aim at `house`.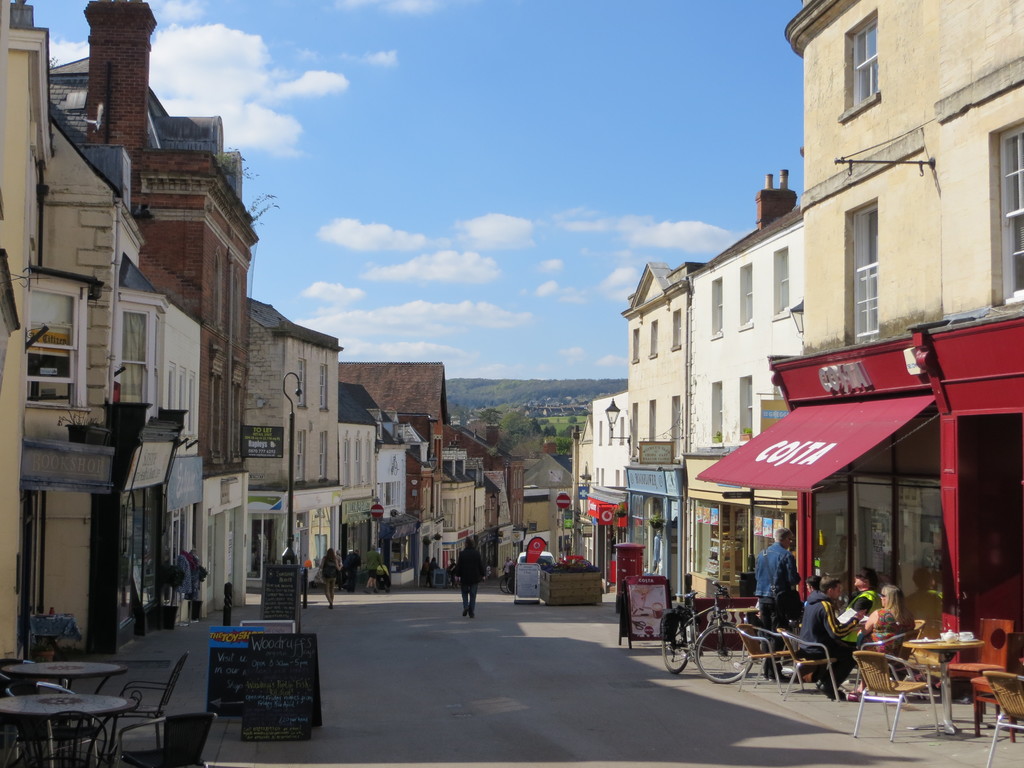
Aimed at (x1=340, y1=386, x2=380, y2=575).
